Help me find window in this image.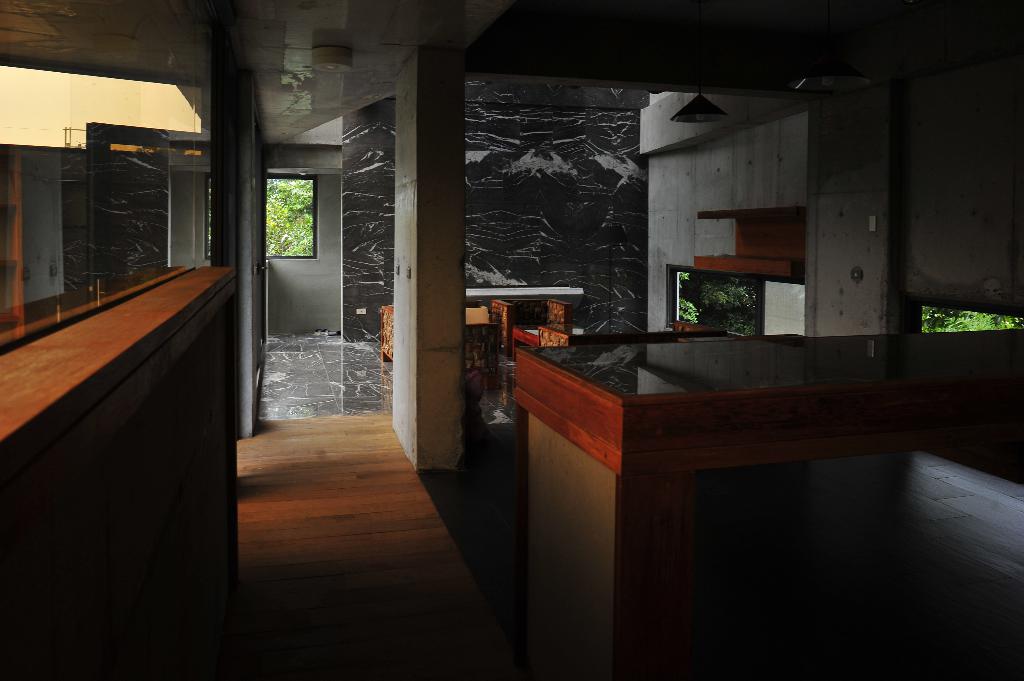
Found it: [left=206, top=177, right=321, bottom=259].
